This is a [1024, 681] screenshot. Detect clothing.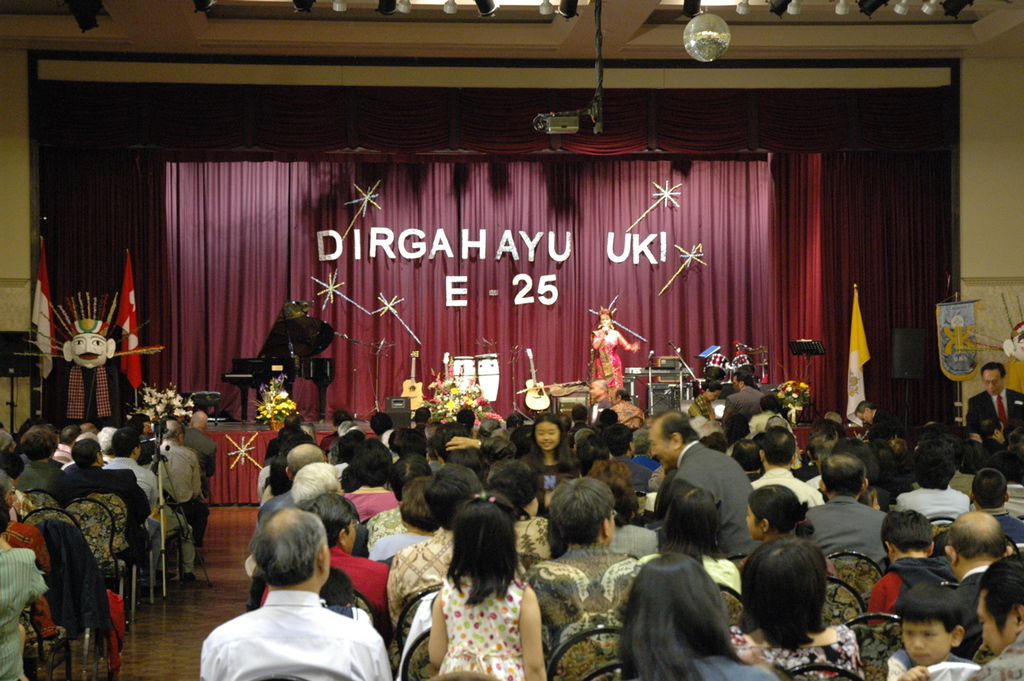
[181, 429, 215, 472].
